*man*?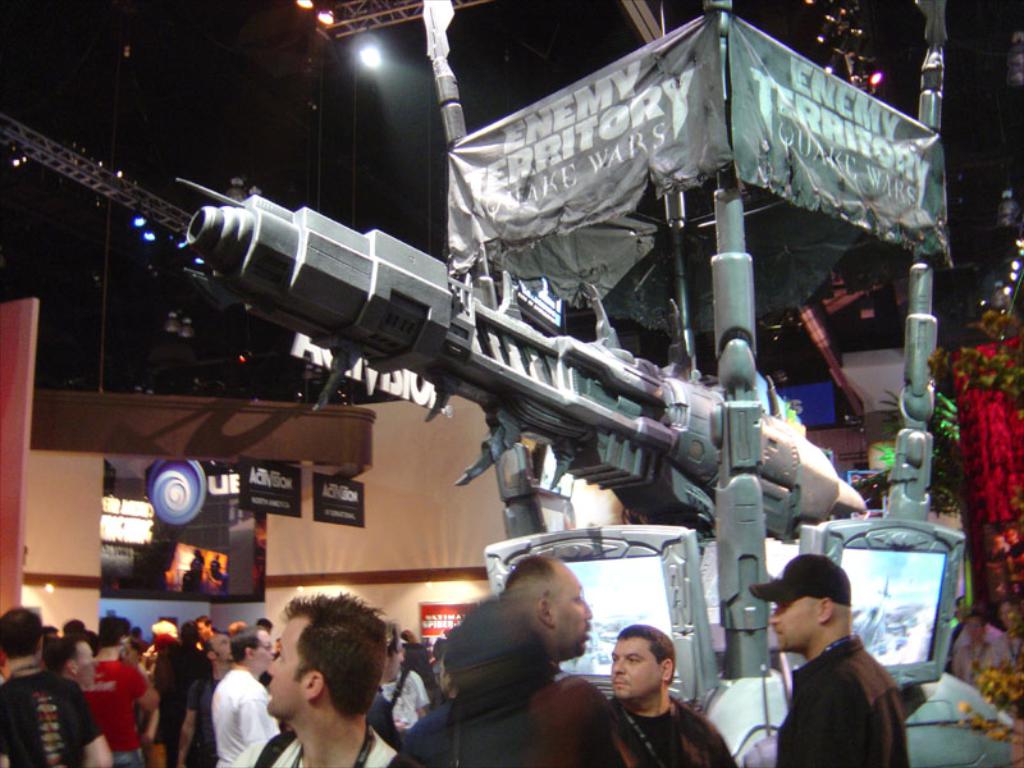
crop(0, 605, 108, 767)
